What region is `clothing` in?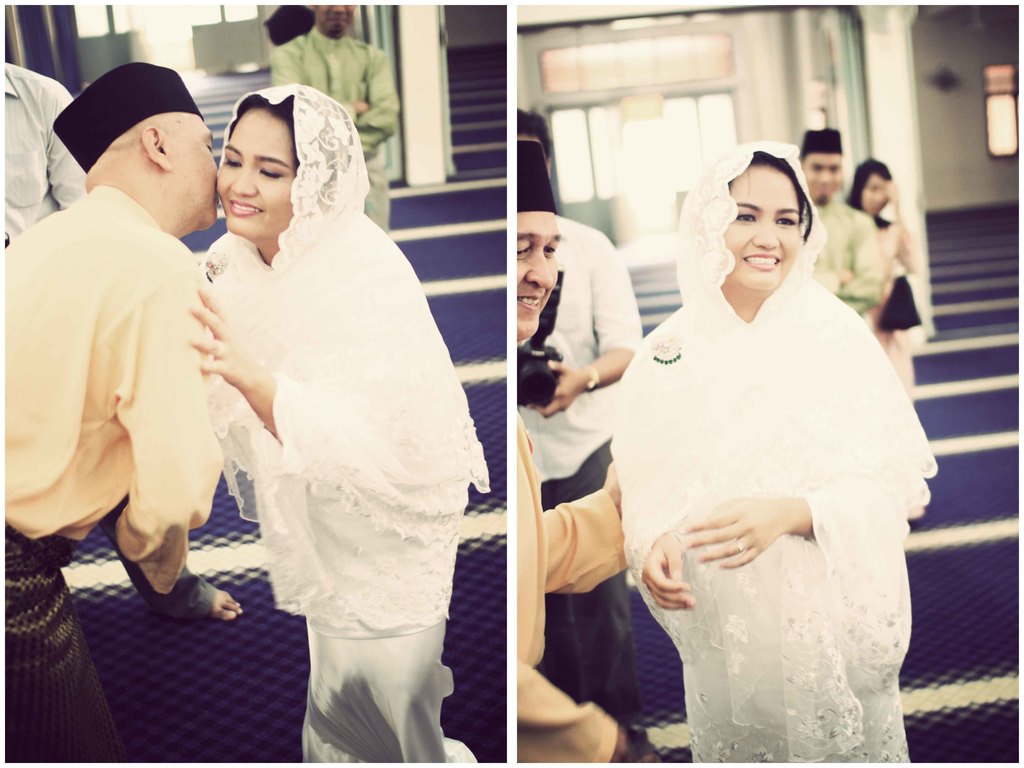
box=[269, 24, 402, 241].
